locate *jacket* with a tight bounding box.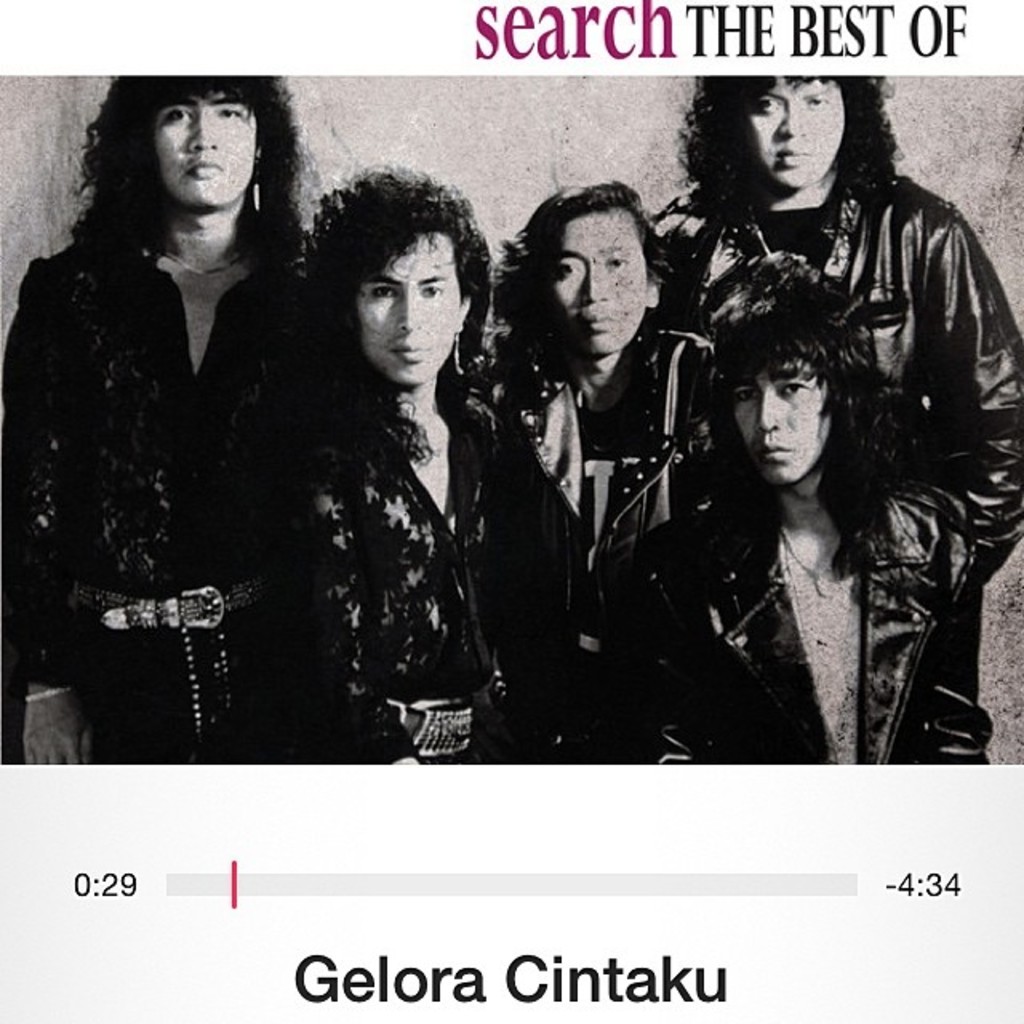
(x1=629, y1=488, x2=982, y2=773).
